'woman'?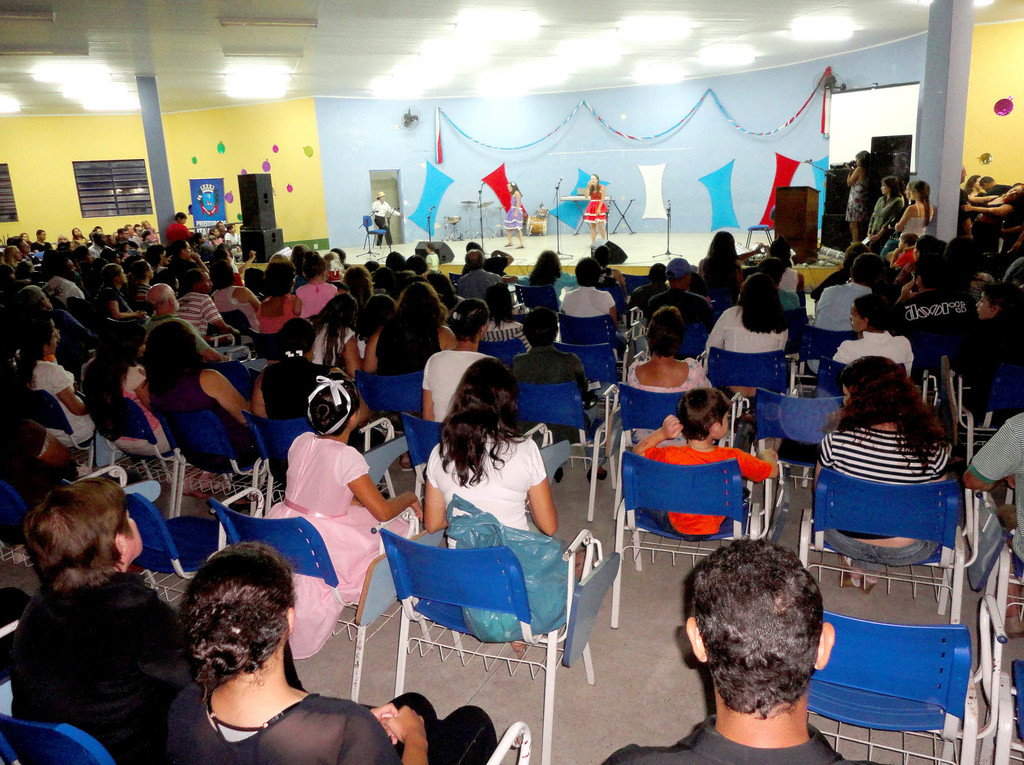
bbox=(705, 275, 786, 385)
